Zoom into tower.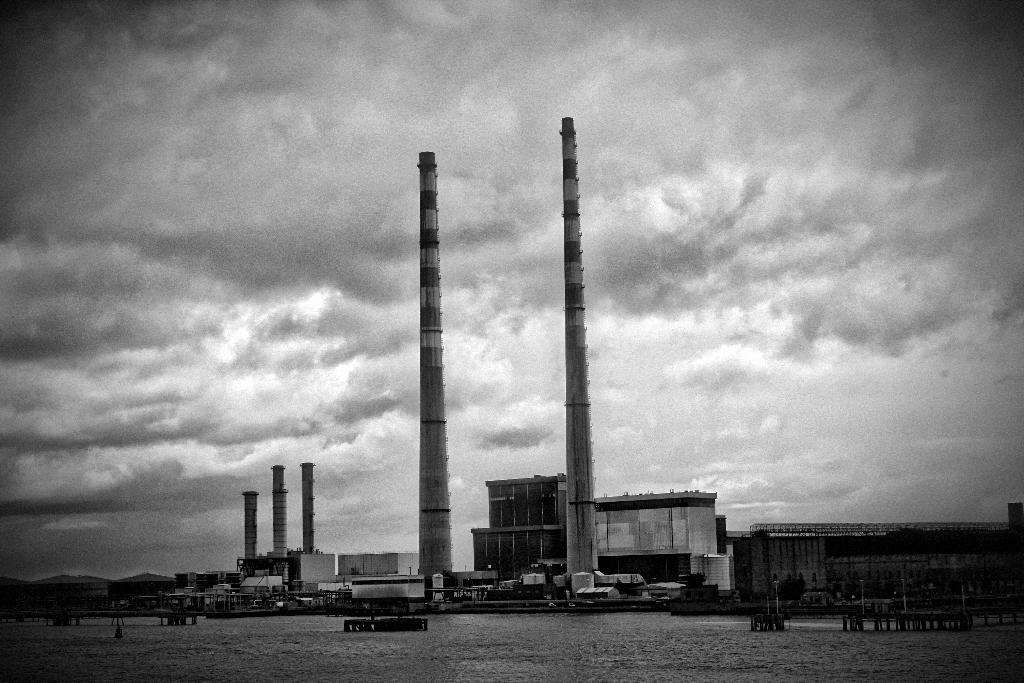
Zoom target: l=534, t=110, r=633, b=616.
